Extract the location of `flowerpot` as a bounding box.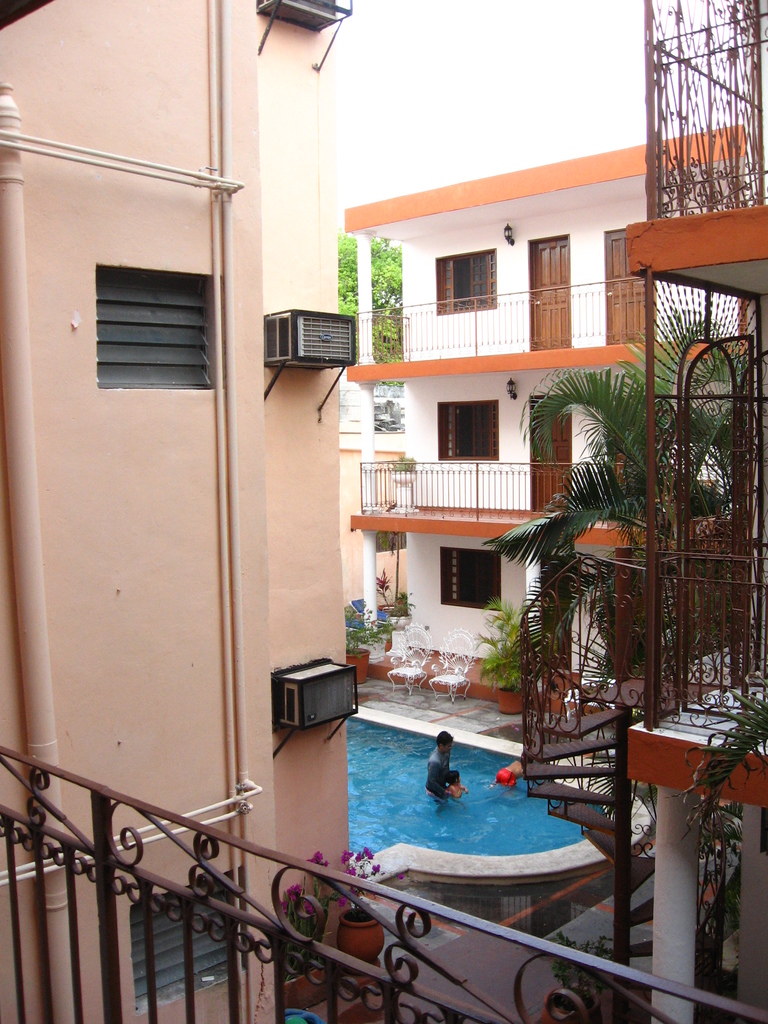
(390,469,417,483).
